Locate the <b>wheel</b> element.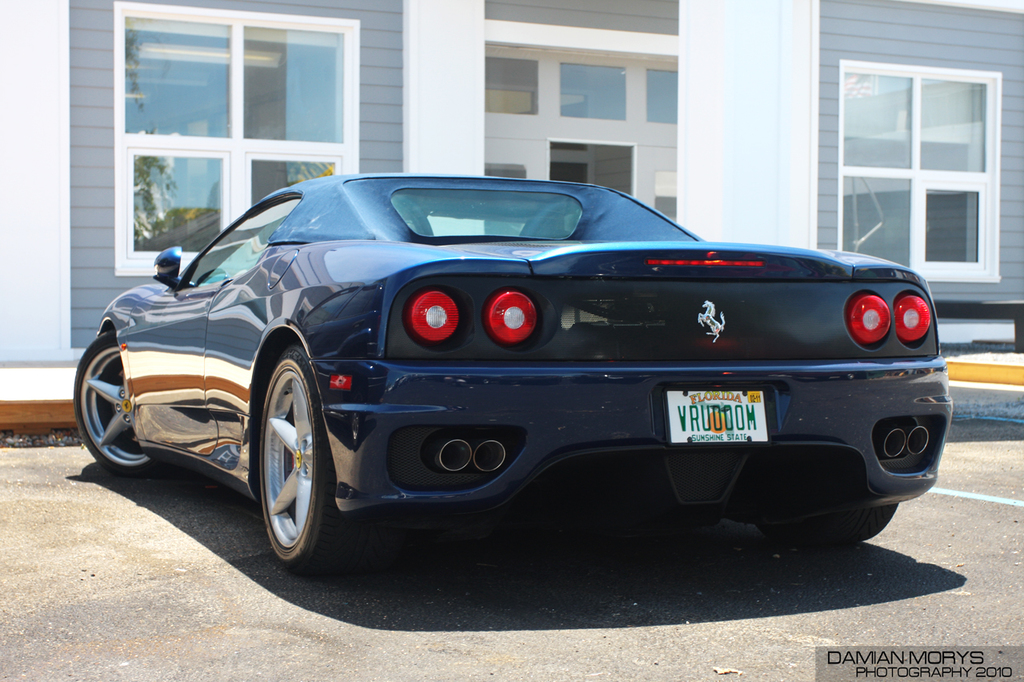
Element bbox: left=253, top=337, right=371, bottom=600.
